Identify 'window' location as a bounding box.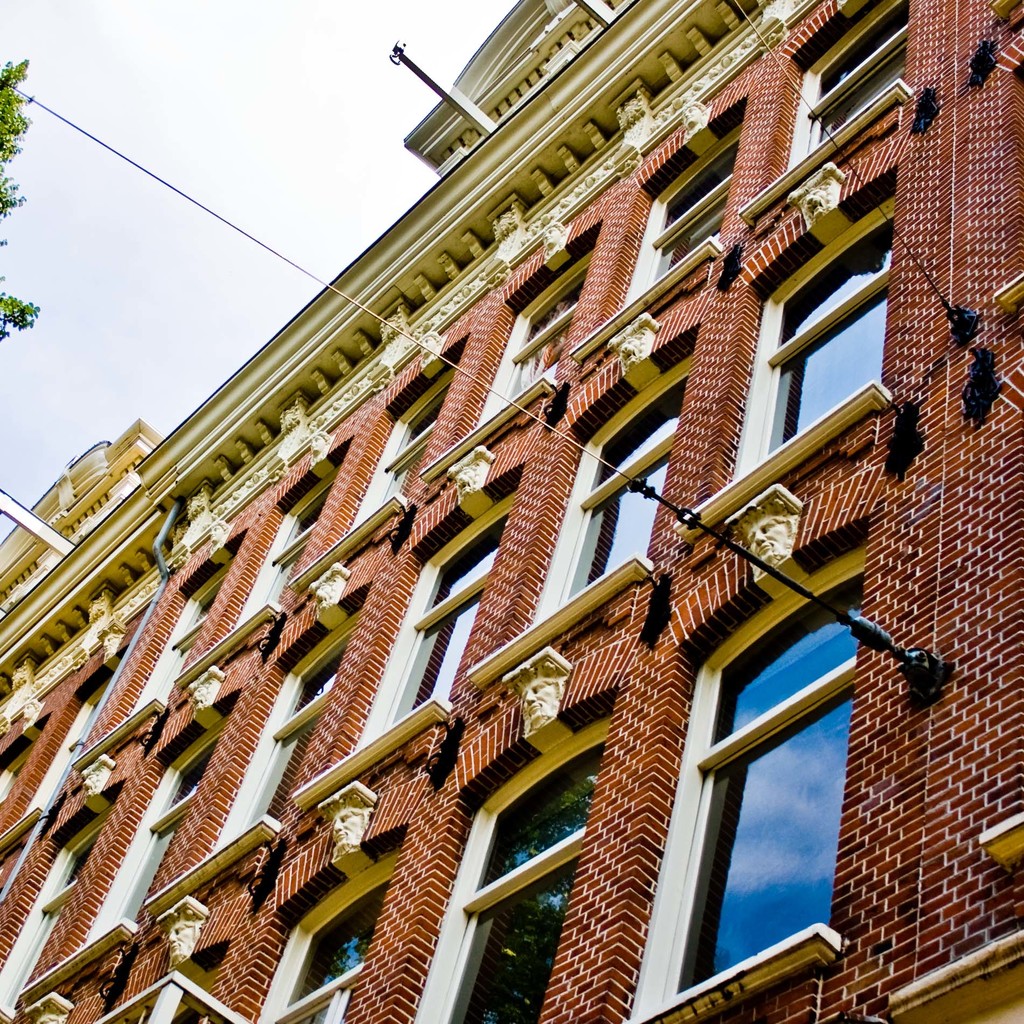
<box>379,485,519,728</box>.
